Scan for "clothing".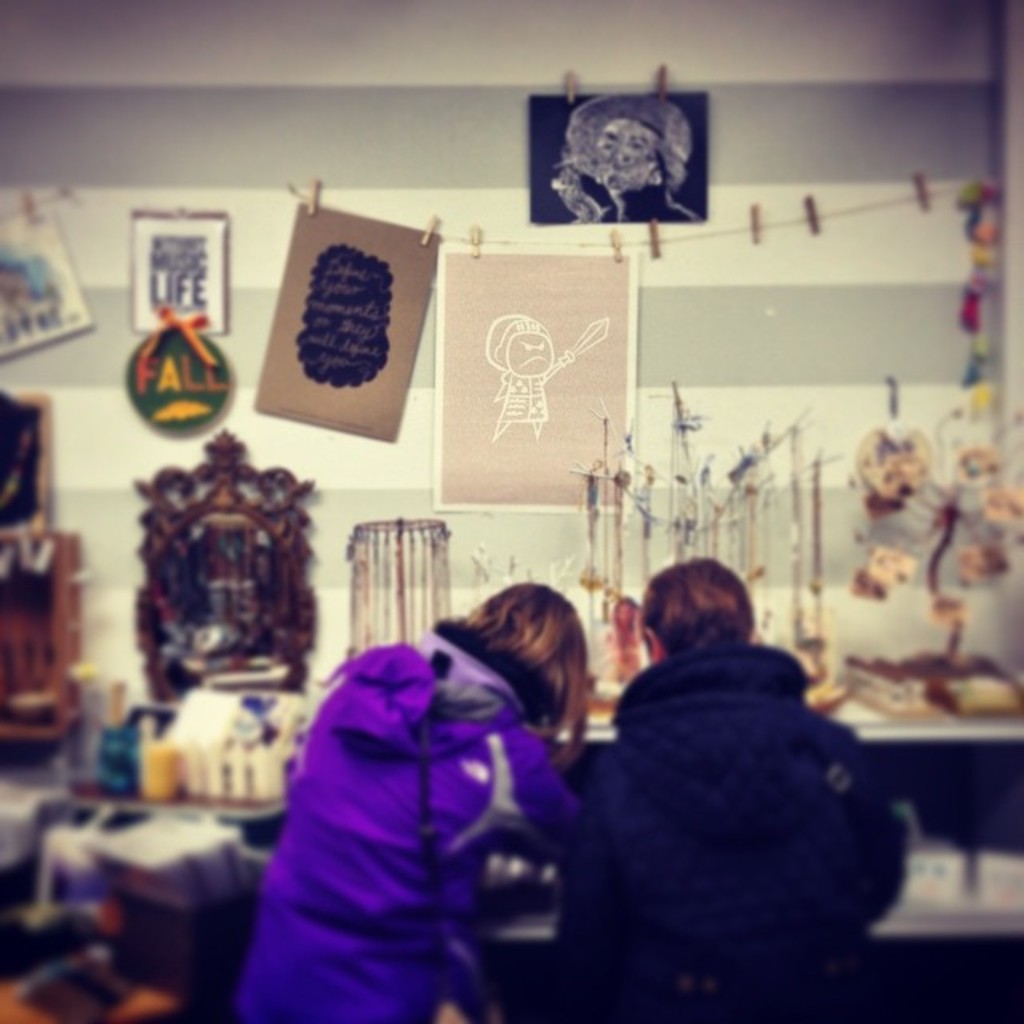
Scan result: 224 627 576 1022.
